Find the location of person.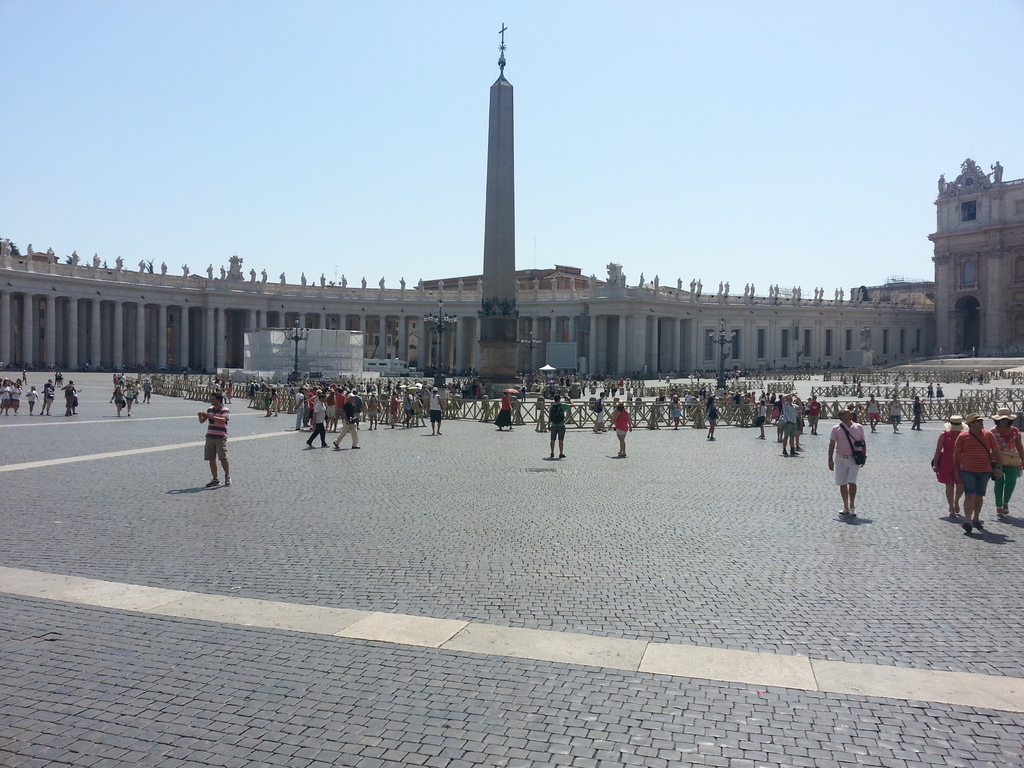
Location: region(387, 390, 394, 427).
